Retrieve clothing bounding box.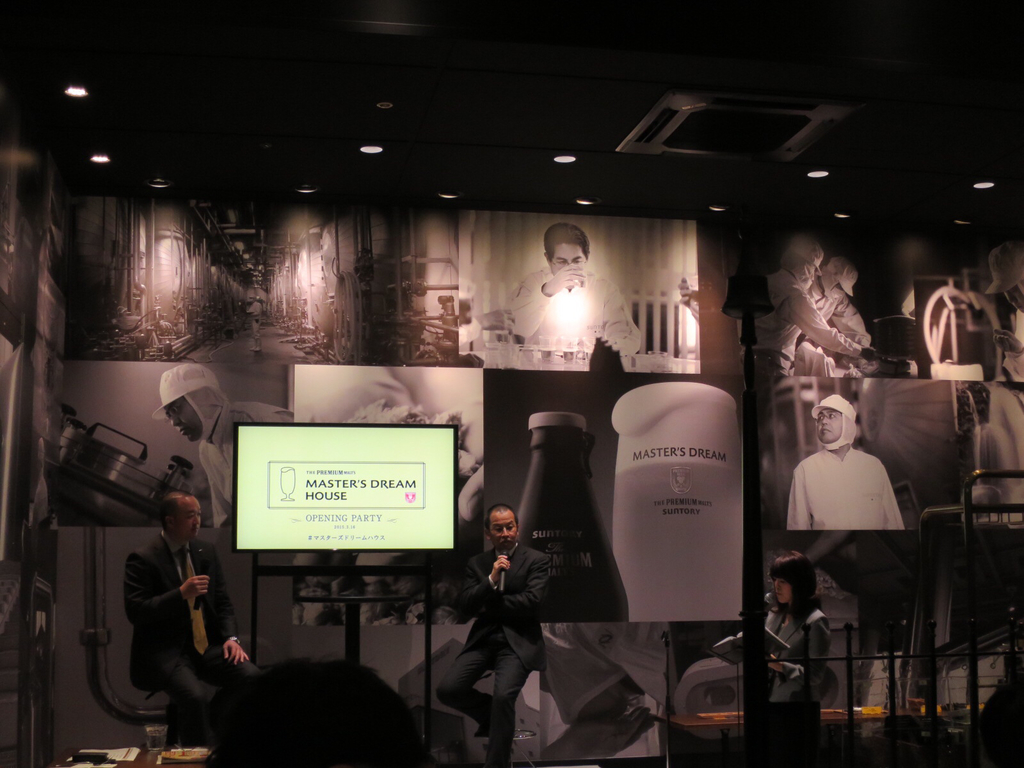
Bounding box: [left=785, top=447, right=905, bottom=528].
